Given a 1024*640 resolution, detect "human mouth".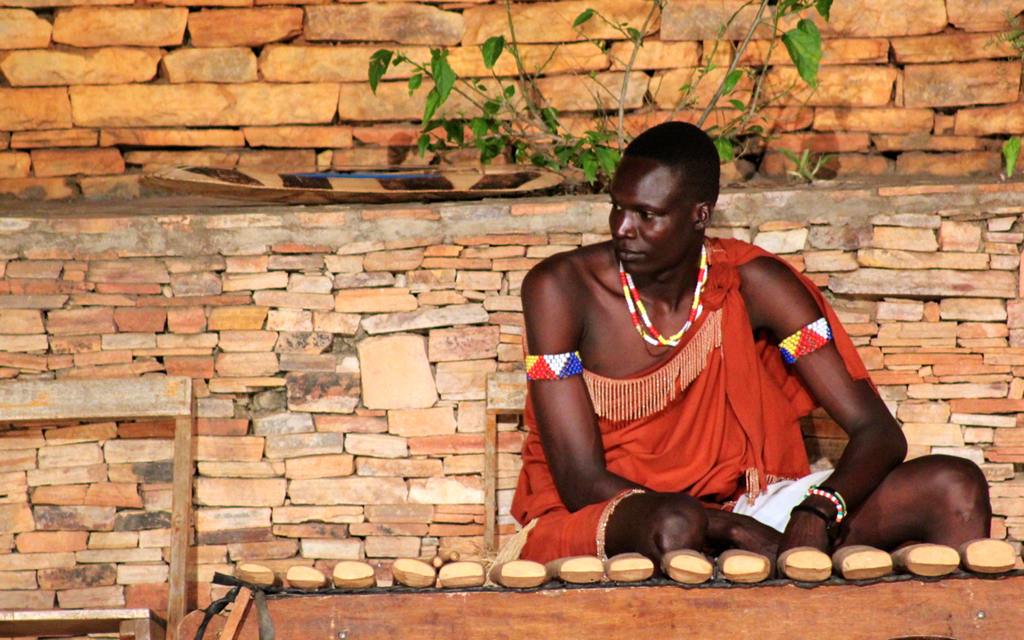
bbox=(619, 250, 640, 258).
